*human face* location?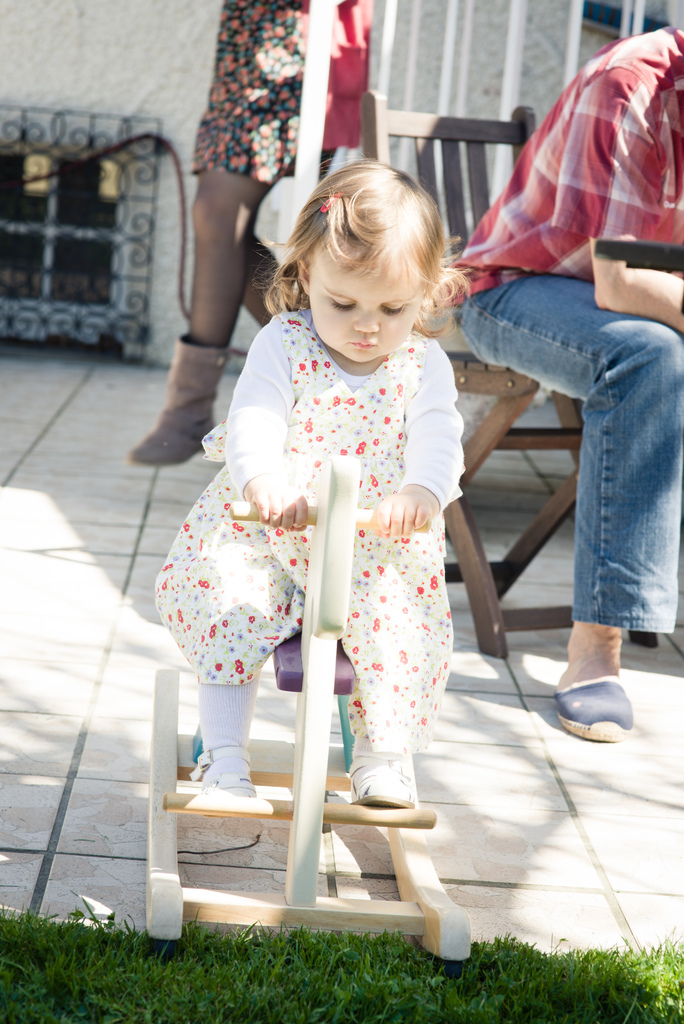
[left=305, top=246, right=421, bottom=366]
